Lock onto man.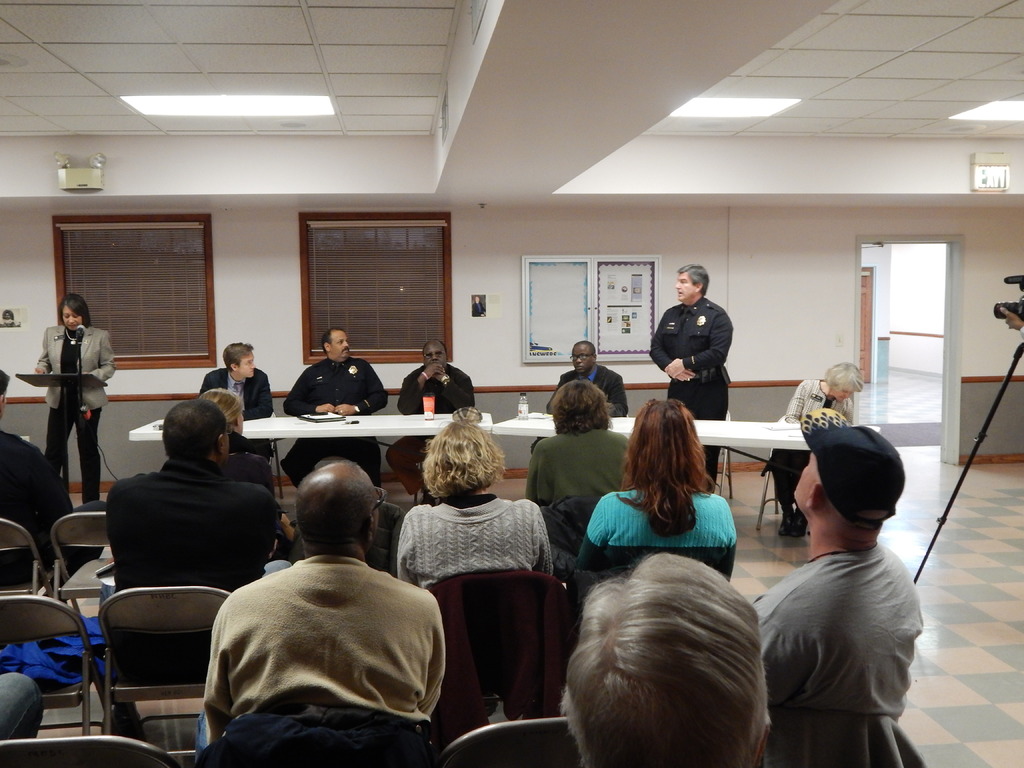
Locked: l=388, t=340, r=473, b=508.
